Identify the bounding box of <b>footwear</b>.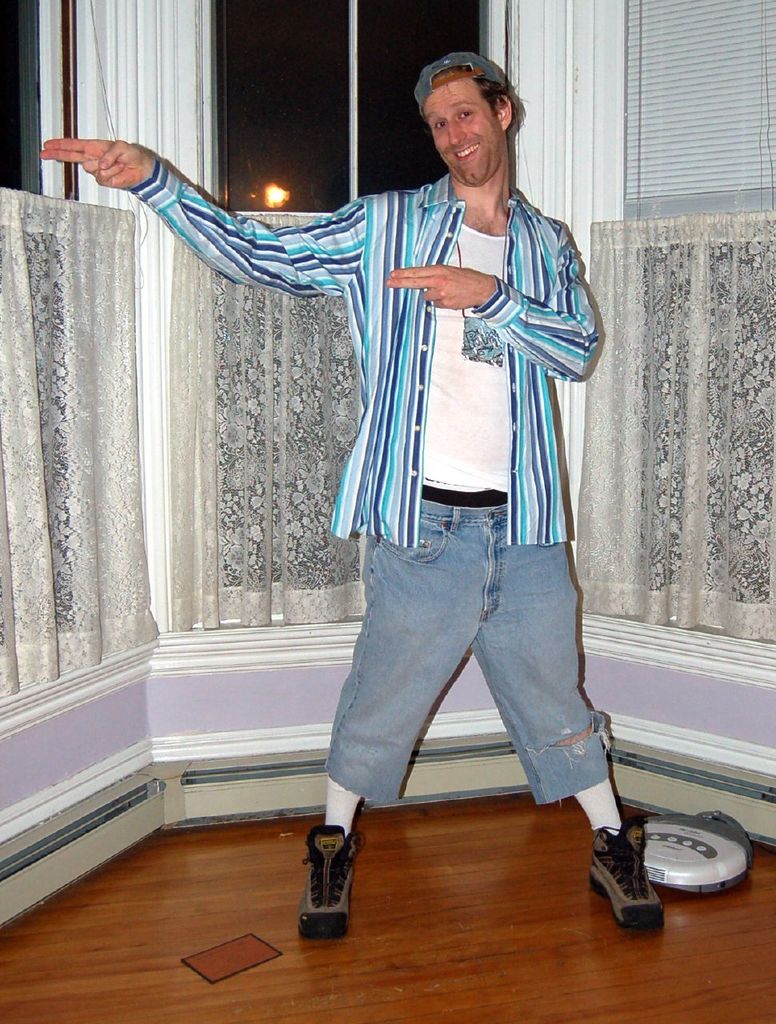
590:814:674:942.
